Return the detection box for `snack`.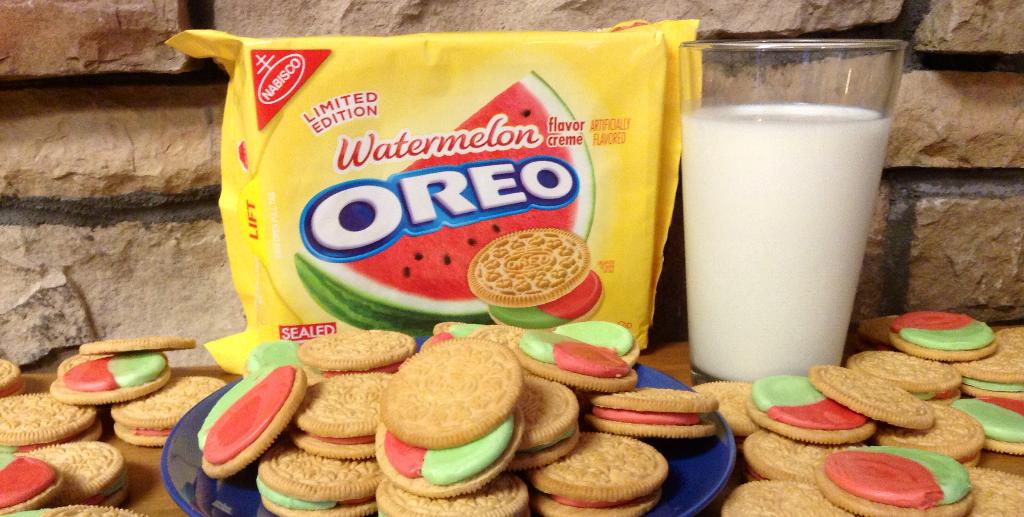
[left=465, top=224, right=607, bottom=332].
